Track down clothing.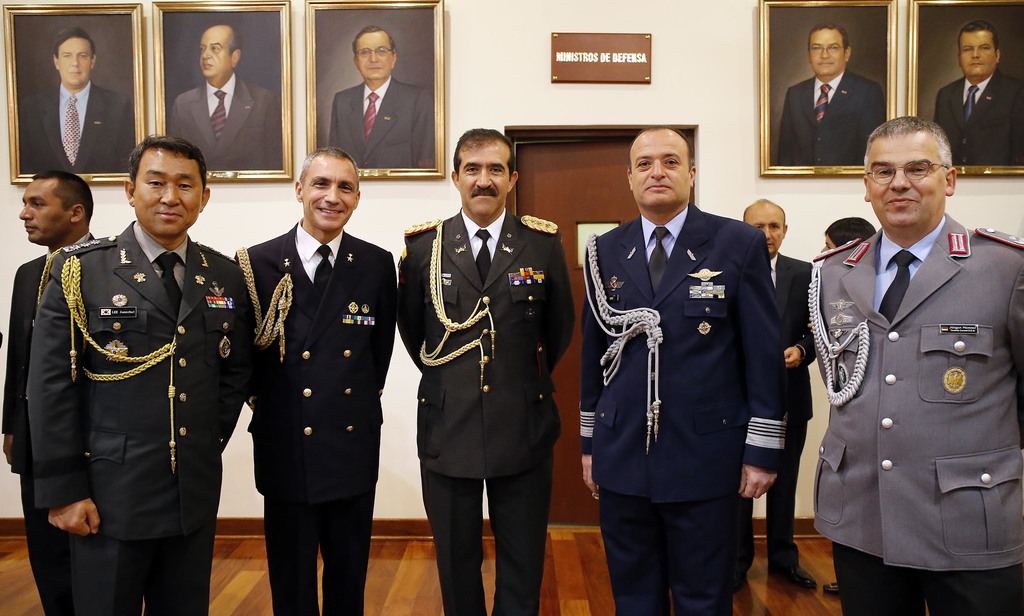
Tracked to (x1=806, y1=209, x2=1023, y2=615).
